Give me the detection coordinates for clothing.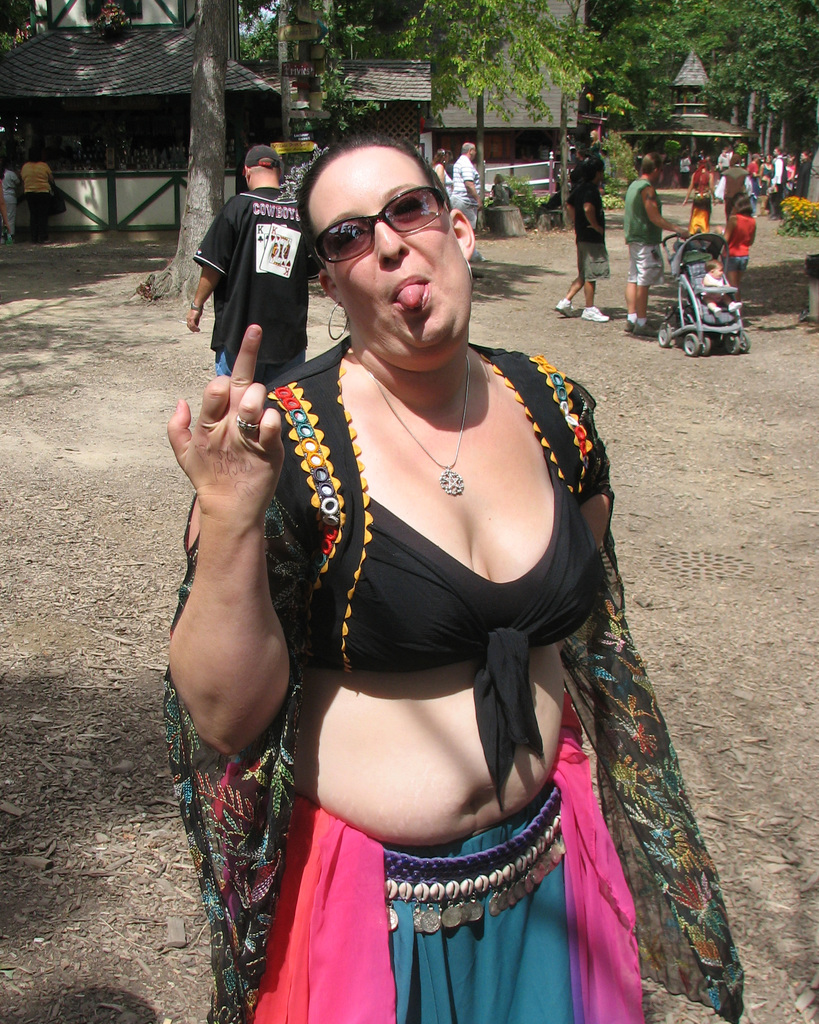
box=[484, 184, 509, 208].
